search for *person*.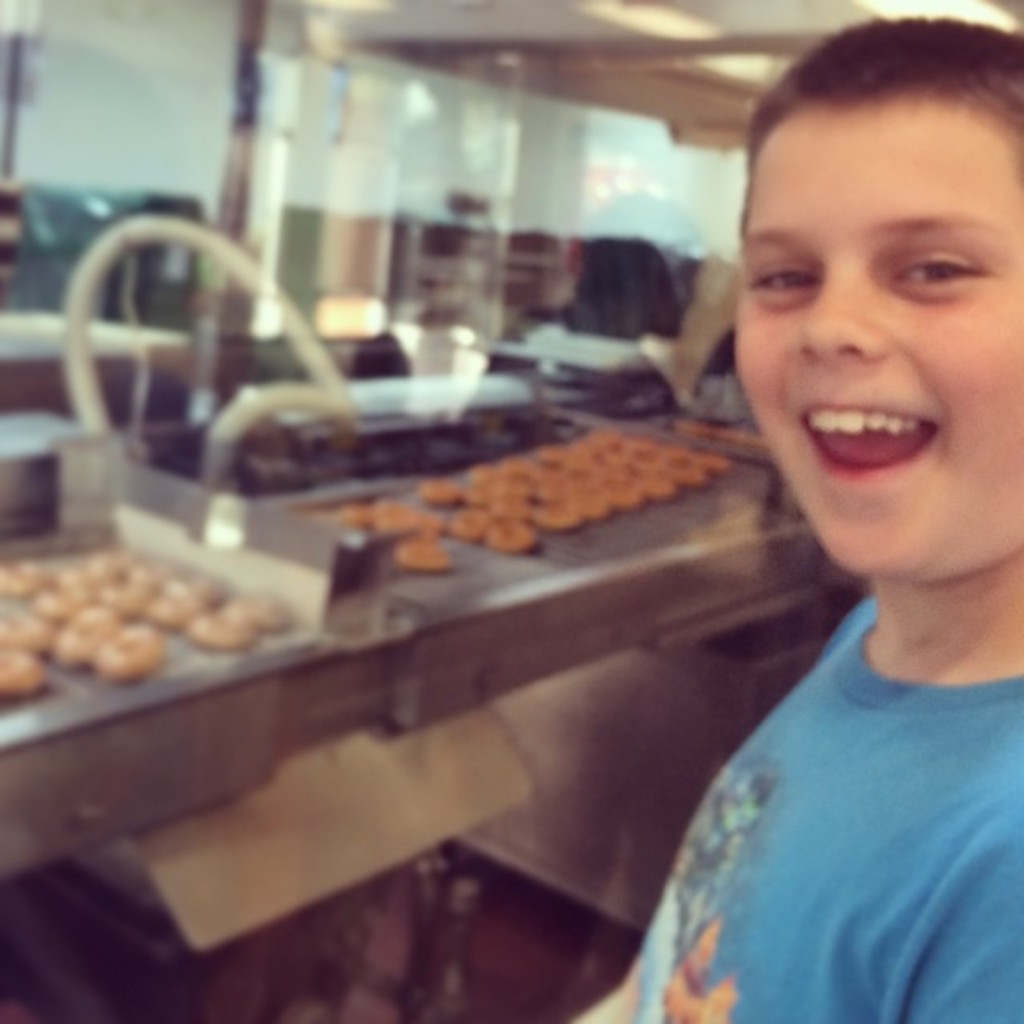
Found at 624, 14, 1022, 1022.
